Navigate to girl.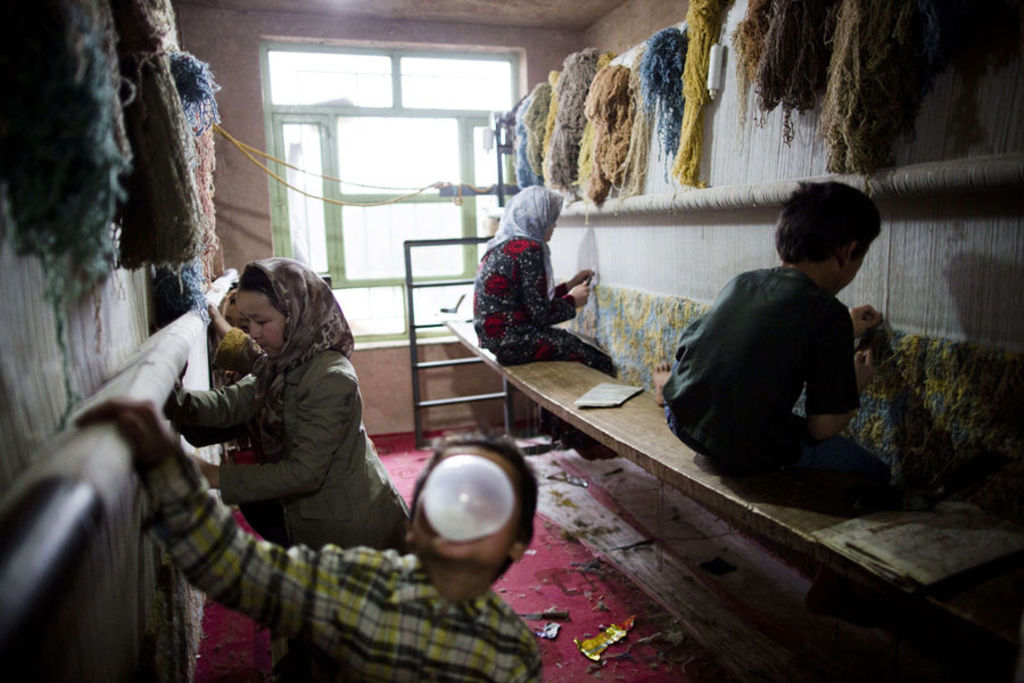
Navigation target: (474,189,625,461).
